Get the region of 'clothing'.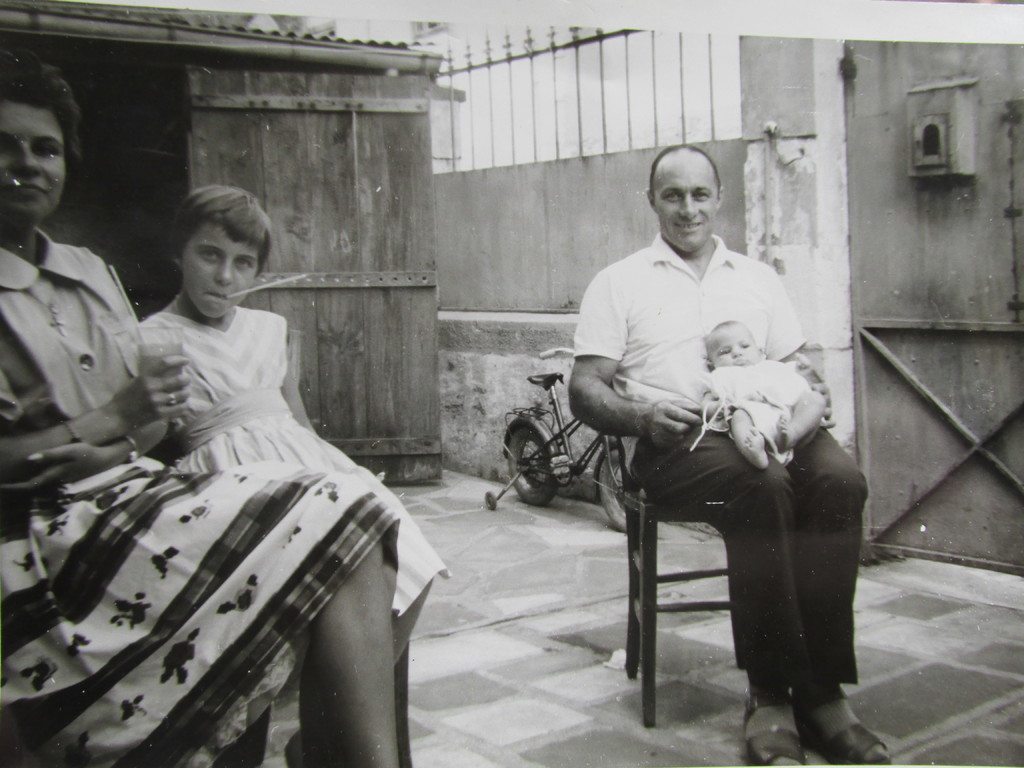
select_region(0, 219, 408, 767).
